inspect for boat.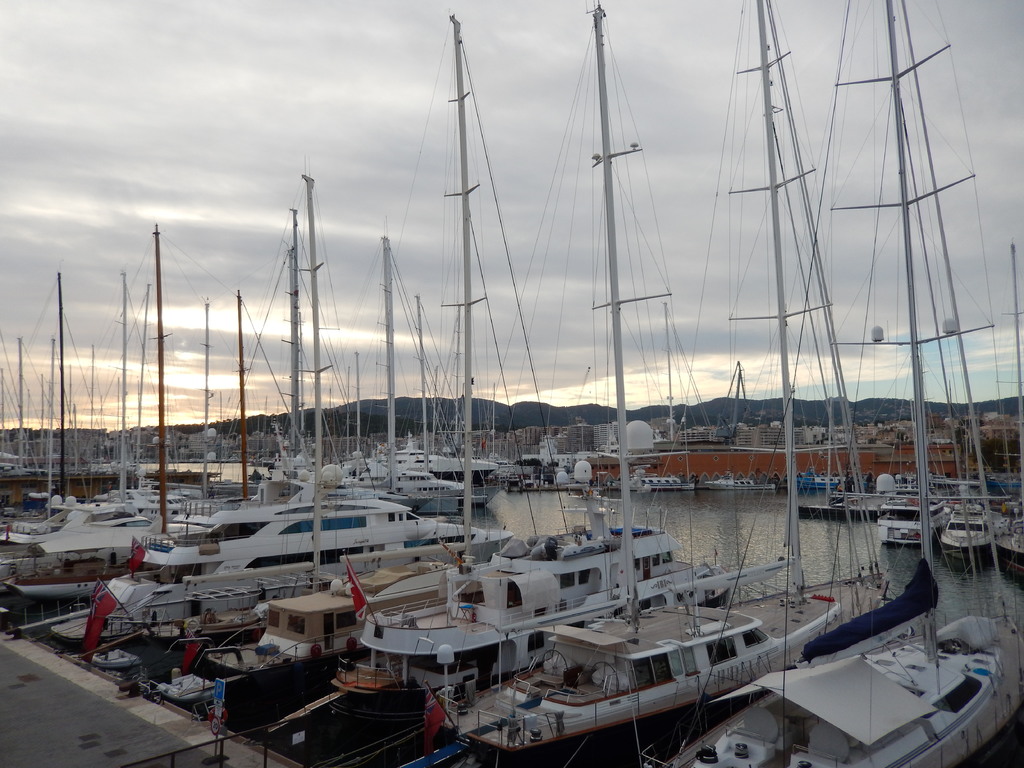
Inspection: [left=316, top=12, right=715, bottom=717].
